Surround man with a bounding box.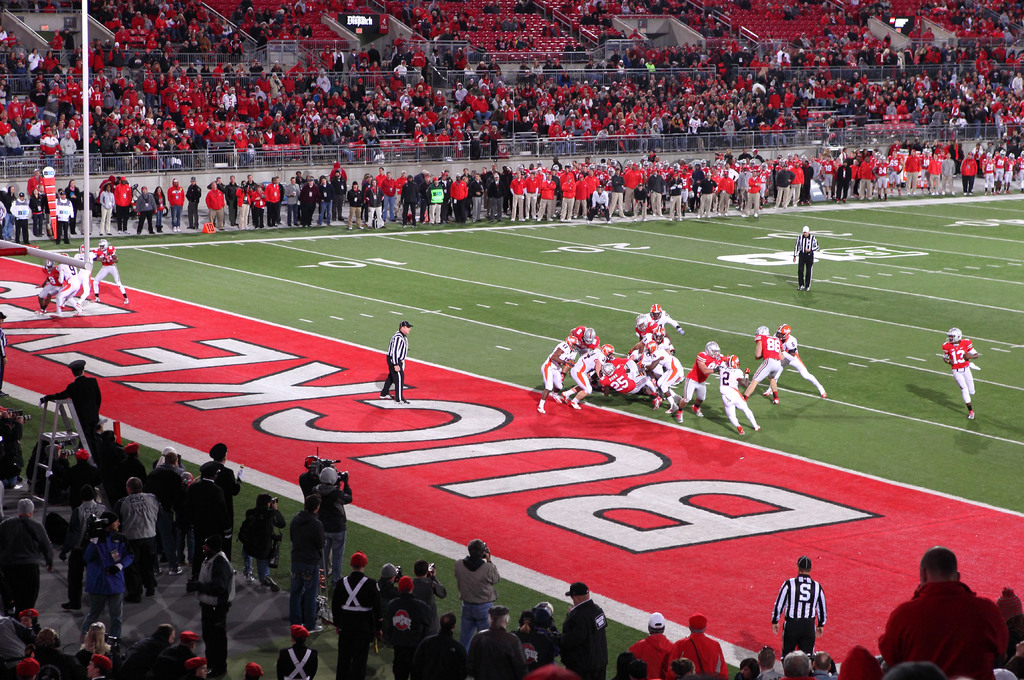
Rect(736, 0, 751, 13).
